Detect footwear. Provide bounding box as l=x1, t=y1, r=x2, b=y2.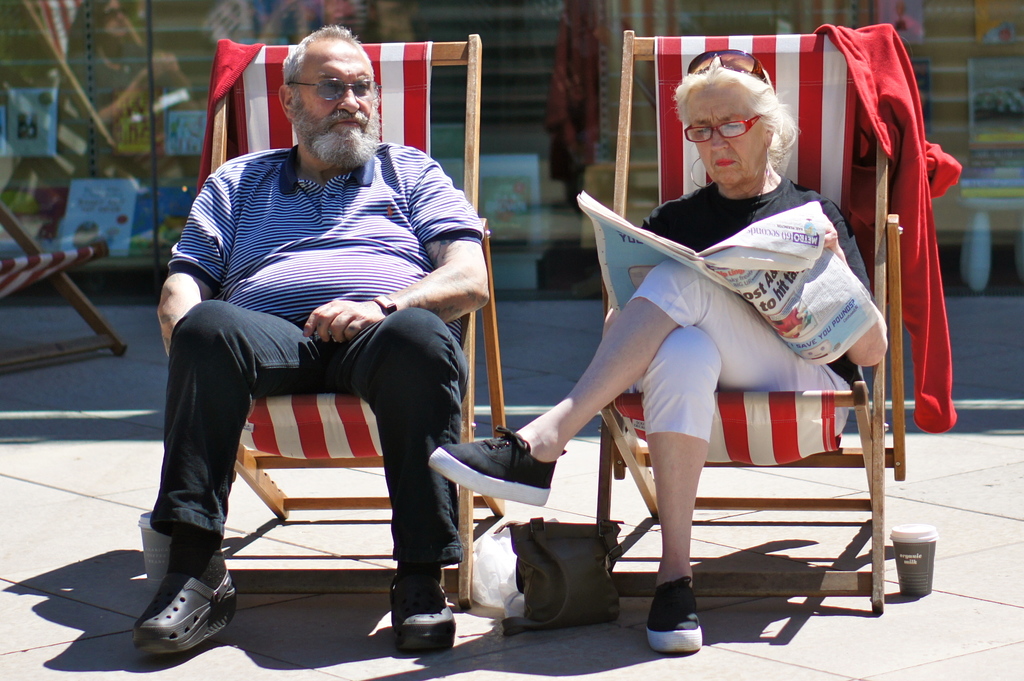
l=125, t=575, r=223, b=663.
